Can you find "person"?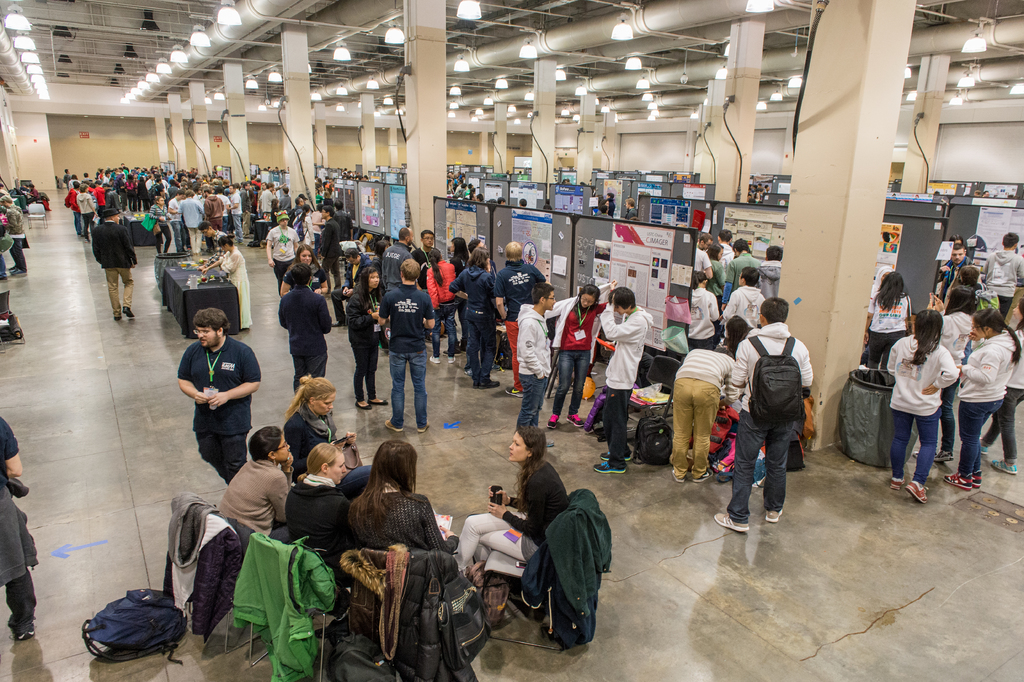
Yes, bounding box: detection(161, 169, 167, 181).
